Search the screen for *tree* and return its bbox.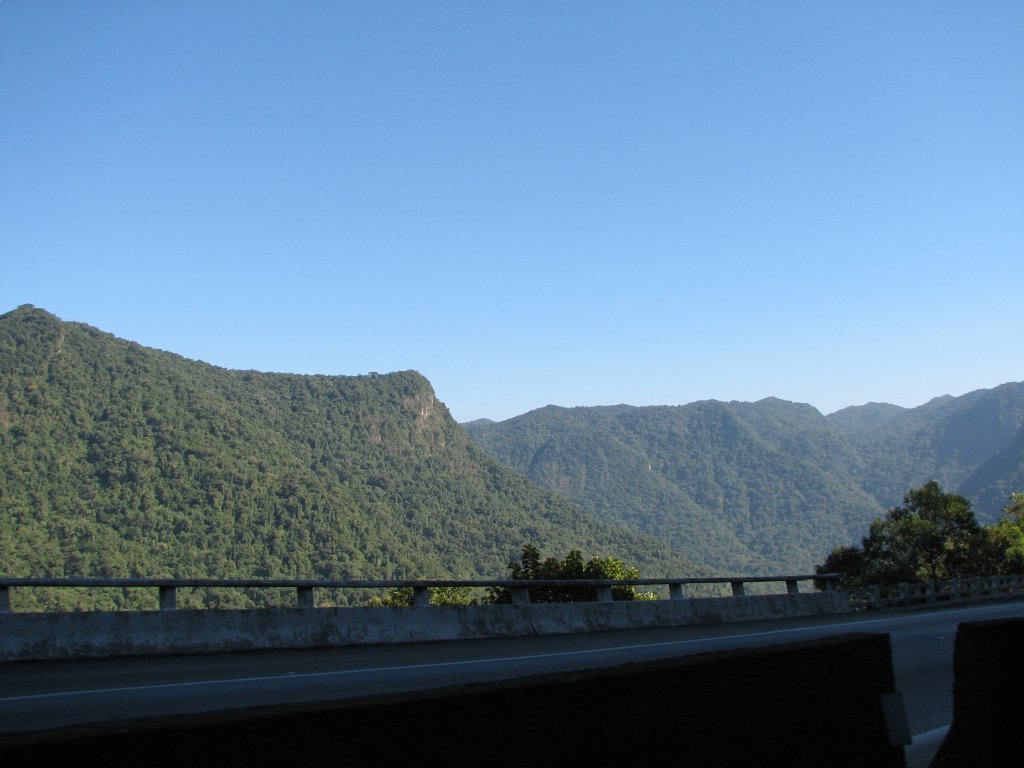
Found: [x1=369, y1=583, x2=476, y2=615].
